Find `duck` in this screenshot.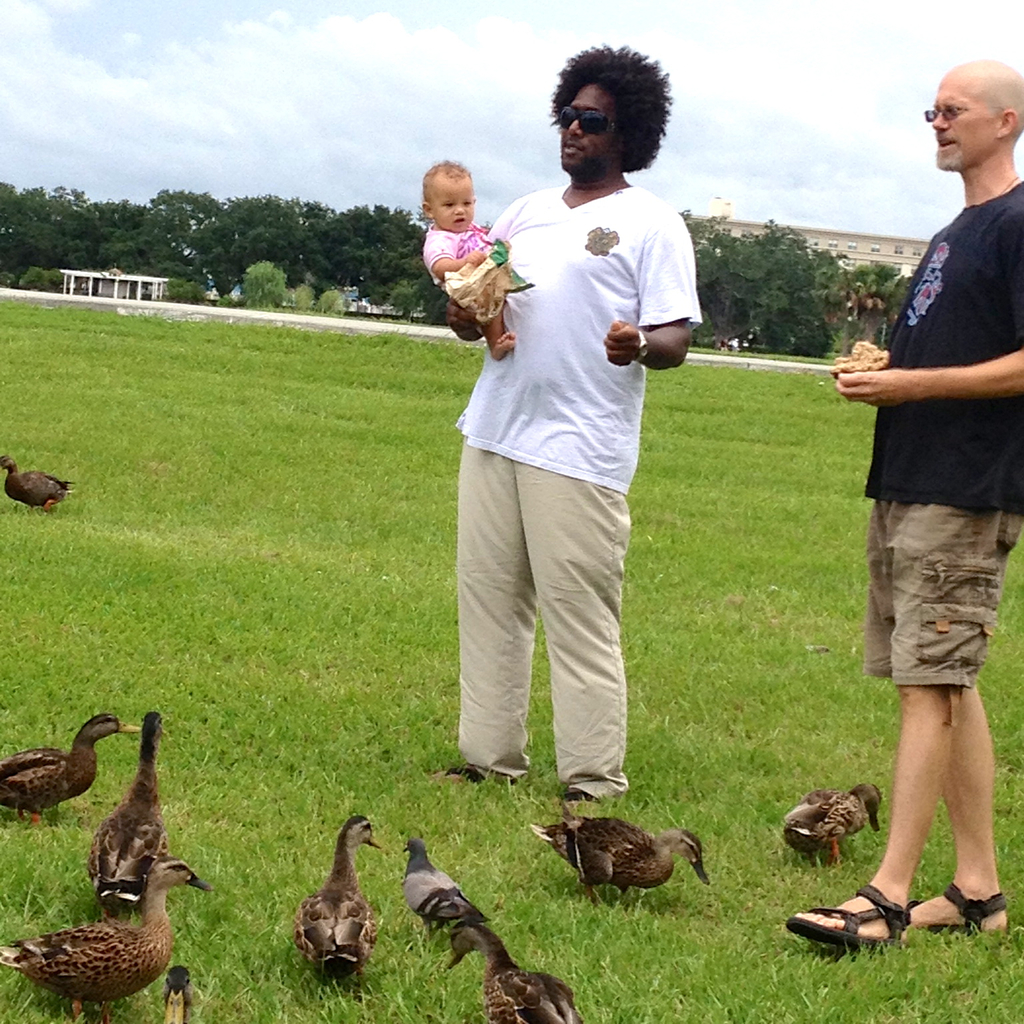
The bounding box for `duck` is select_region(533, 753, 722, 885).
